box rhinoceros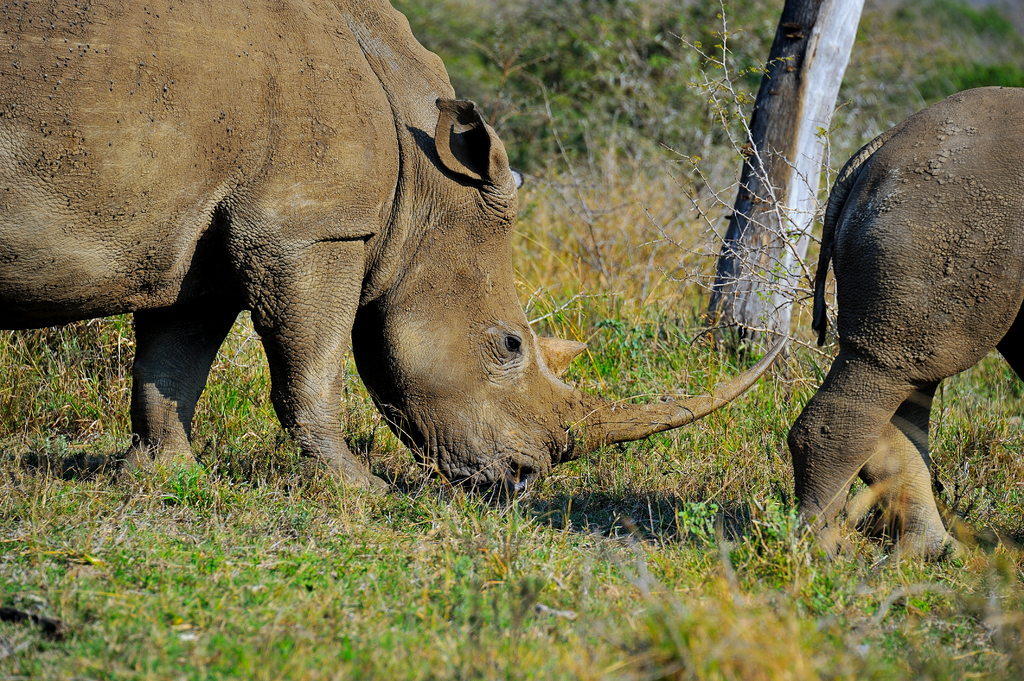
locate(785, 81, 1023, 568)
